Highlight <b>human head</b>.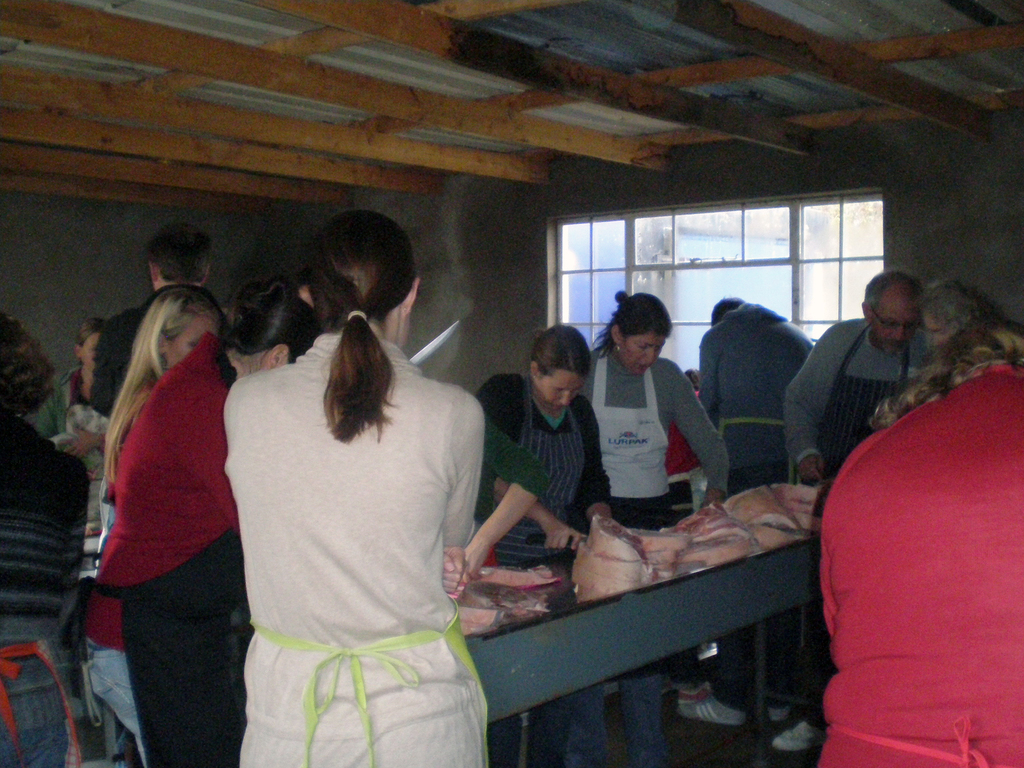
Highlighted region: 923, 281, 977, 351.
